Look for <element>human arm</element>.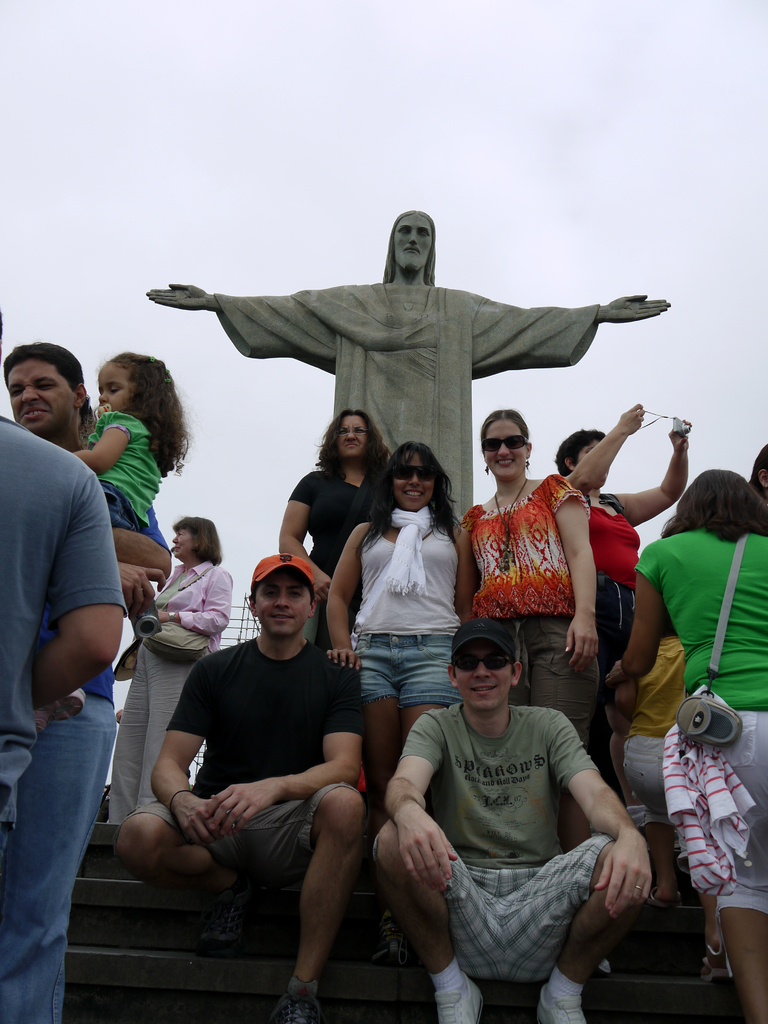
Found: left=561, top=709, right=652, bottom=918.
